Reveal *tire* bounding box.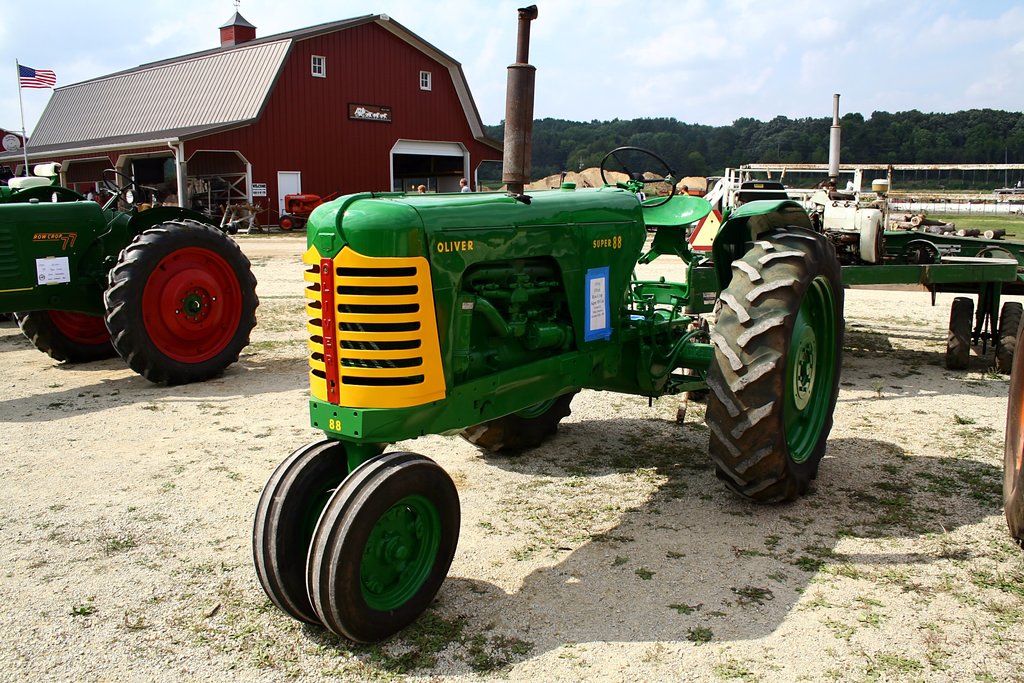
Revealed: [left=13, top=309, right=119, bottom=365].
